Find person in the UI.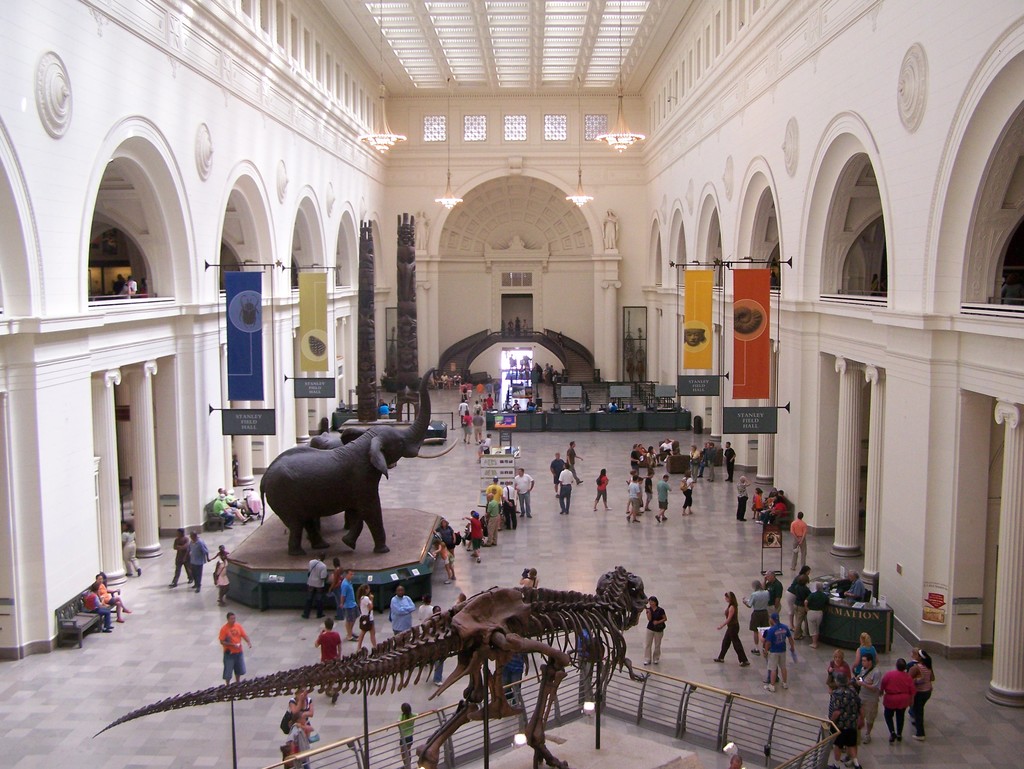
UI element at bbox=[338, 565, 355, 638].
